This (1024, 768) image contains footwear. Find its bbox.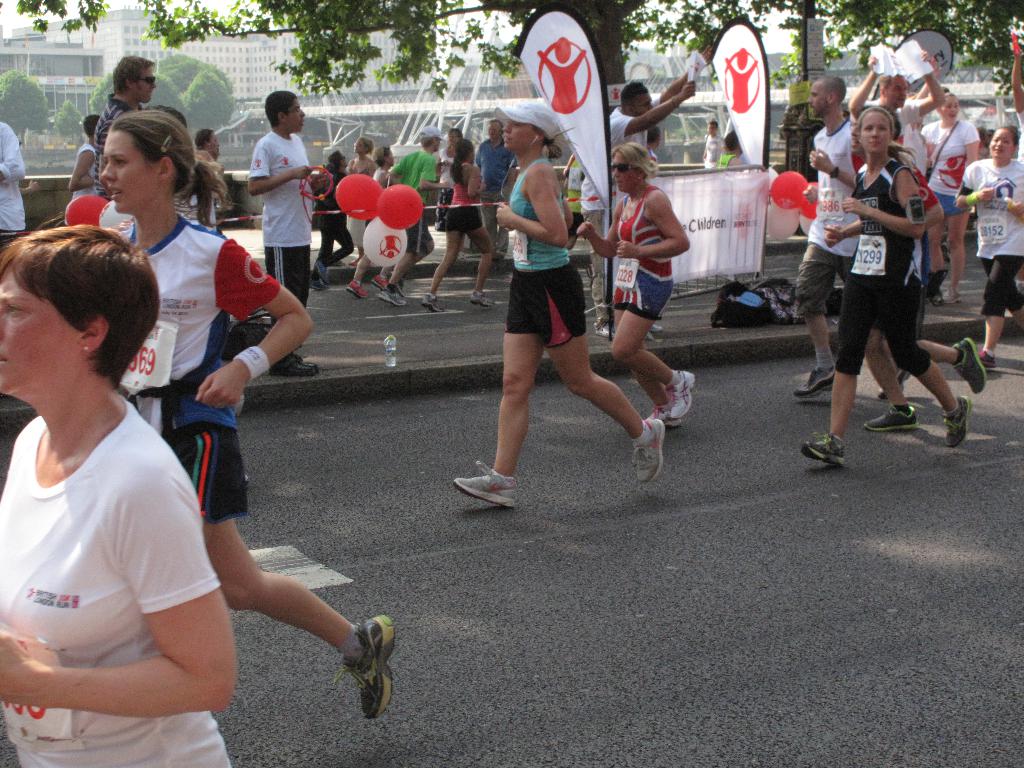
<region>301, 281, 332, 291</region>.
